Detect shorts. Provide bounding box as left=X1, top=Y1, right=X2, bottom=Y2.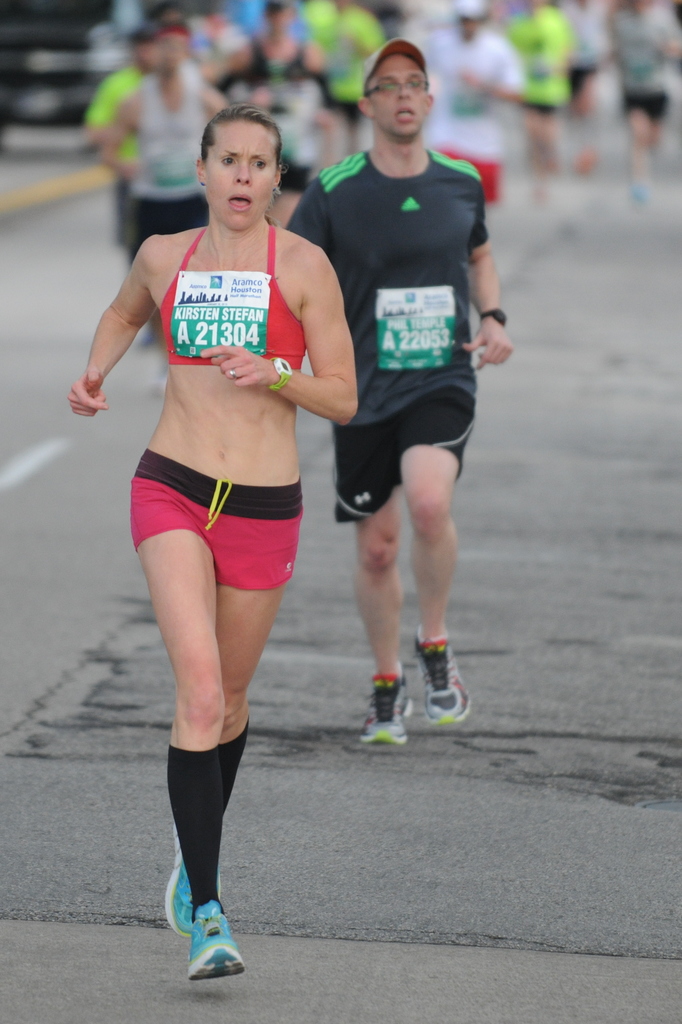
left=435, top=151, right=498, bottom=211.
